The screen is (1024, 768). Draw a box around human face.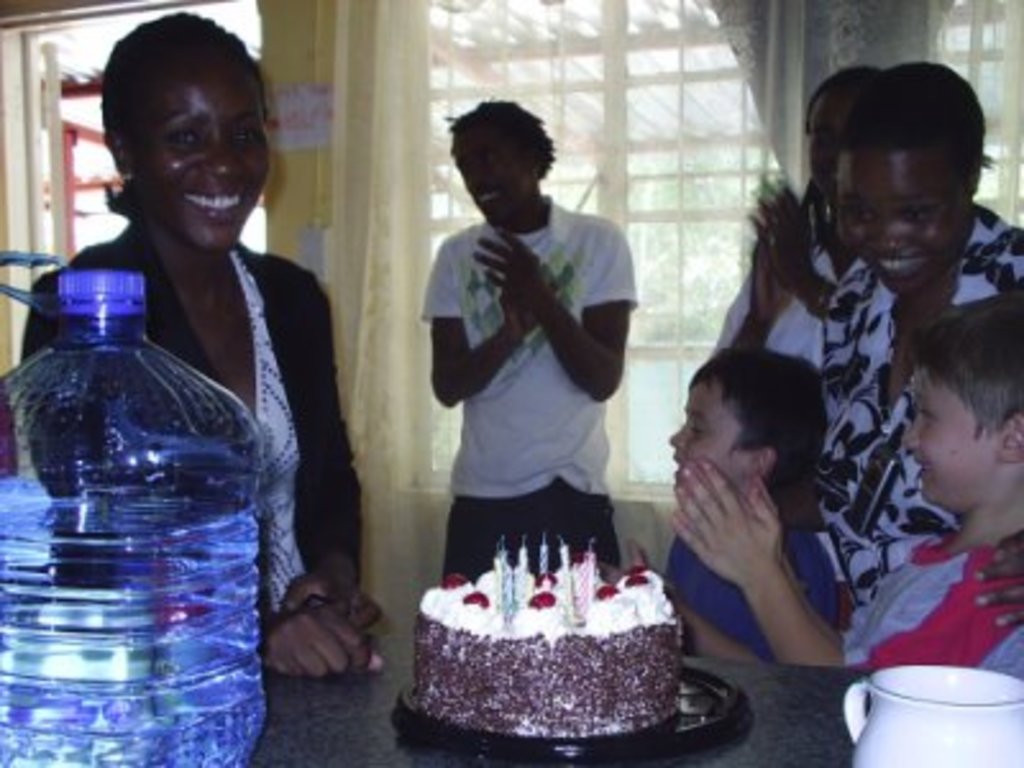
x1=835 y1=148 x2=957 y2=300.
